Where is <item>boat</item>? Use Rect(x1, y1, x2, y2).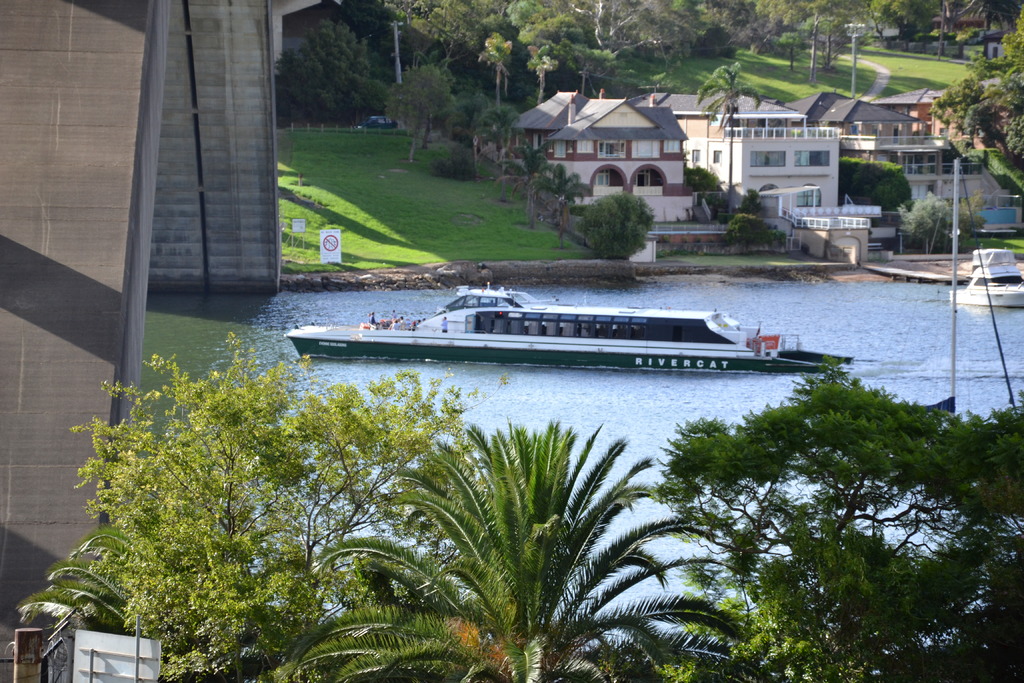
Rect(947, 245, 1023, 313).
